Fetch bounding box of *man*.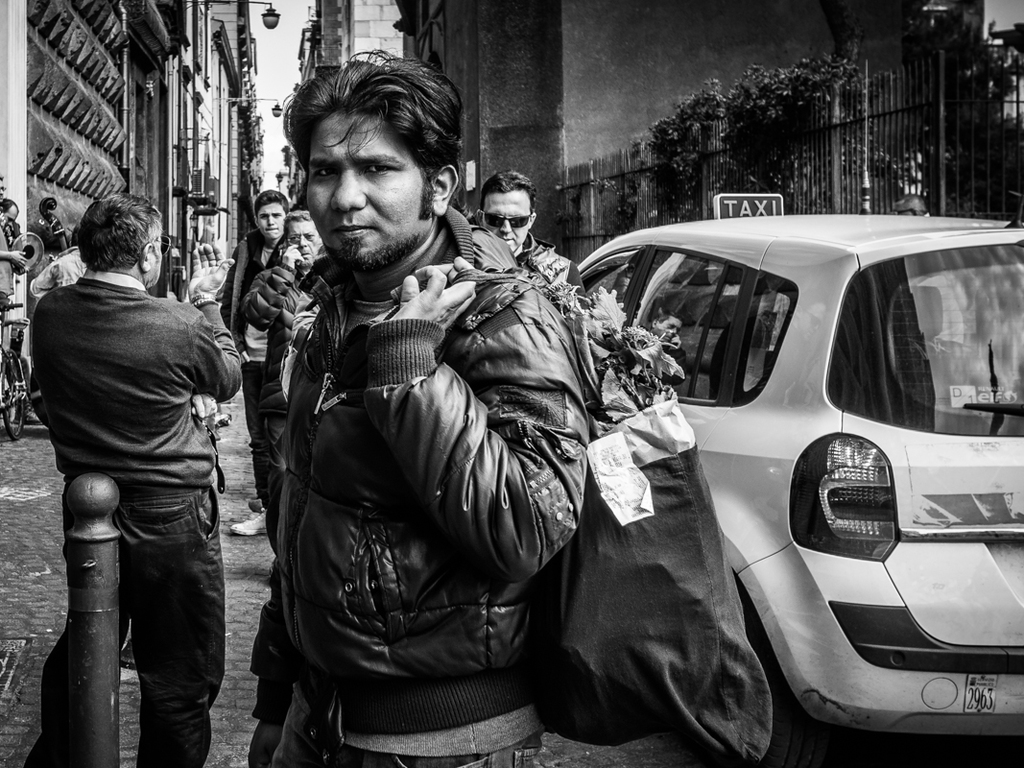
Bbox: bbox=(268, 45, 597, 767).
